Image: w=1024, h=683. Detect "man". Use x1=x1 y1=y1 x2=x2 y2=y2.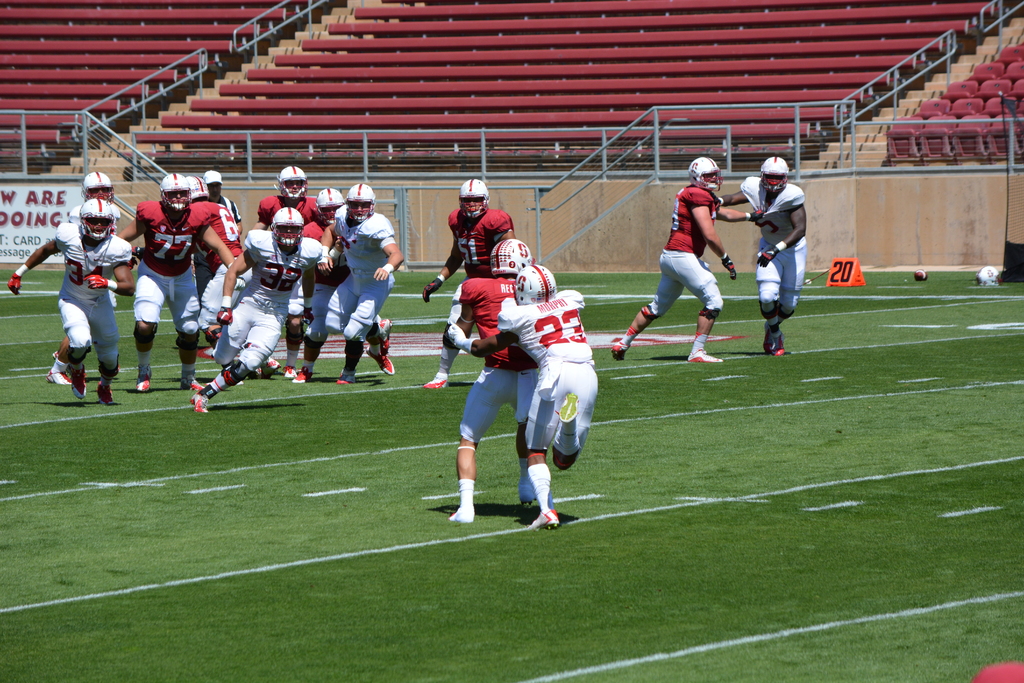
x1=414 y1=176 x2=512 y2=390.
